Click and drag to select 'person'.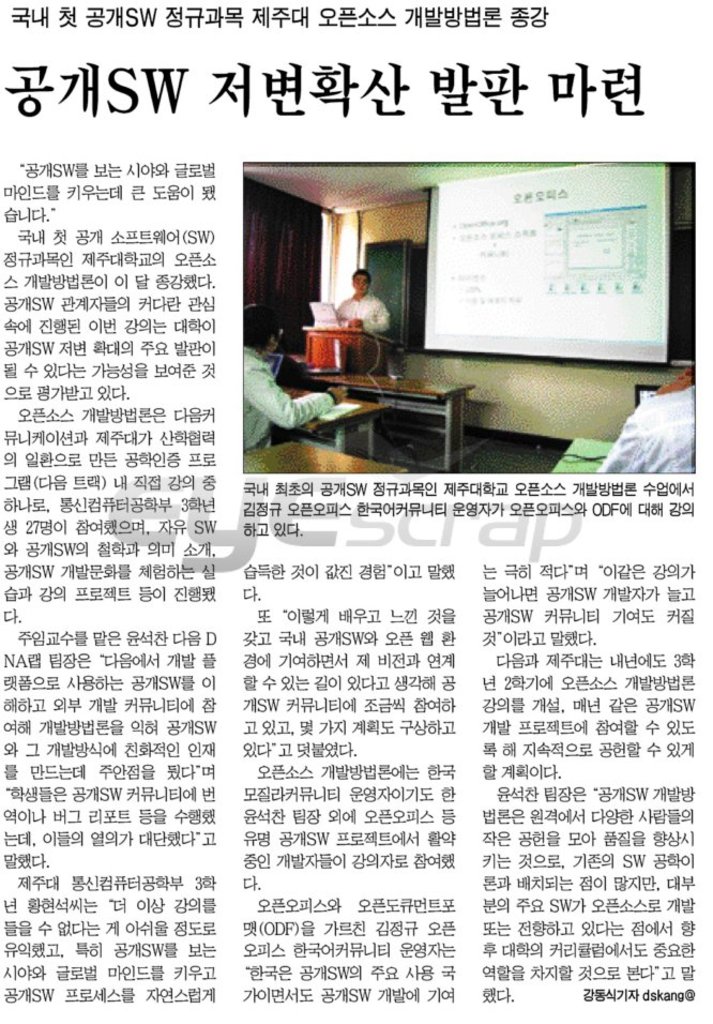
Selection: left=318, top=249, right=401, bottom=378.
